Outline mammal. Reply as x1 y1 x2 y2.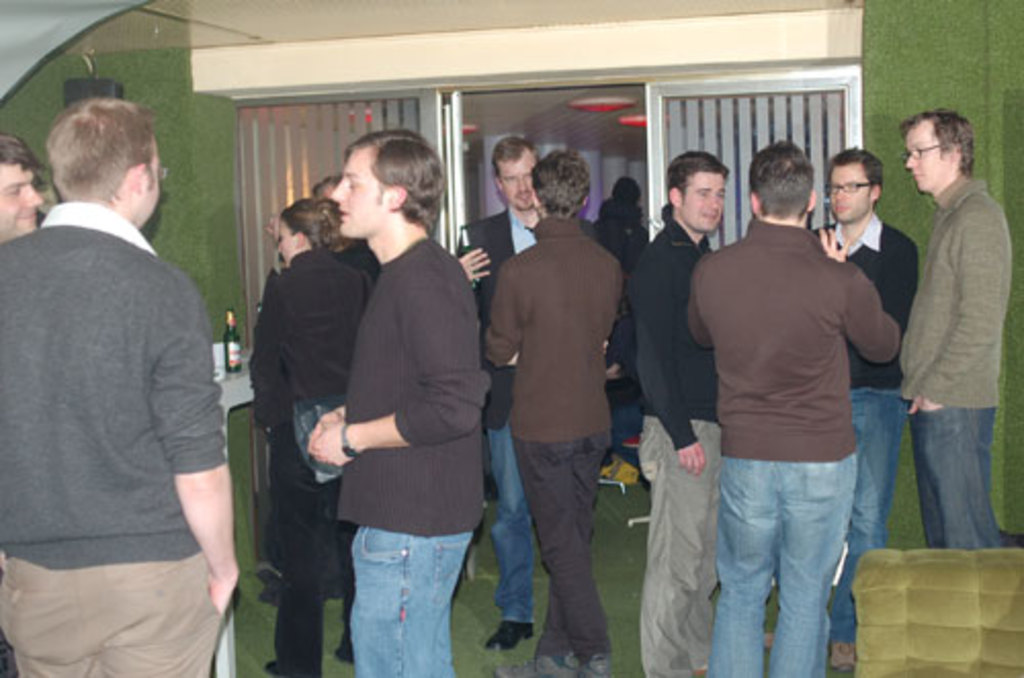
6 113 246 677.
